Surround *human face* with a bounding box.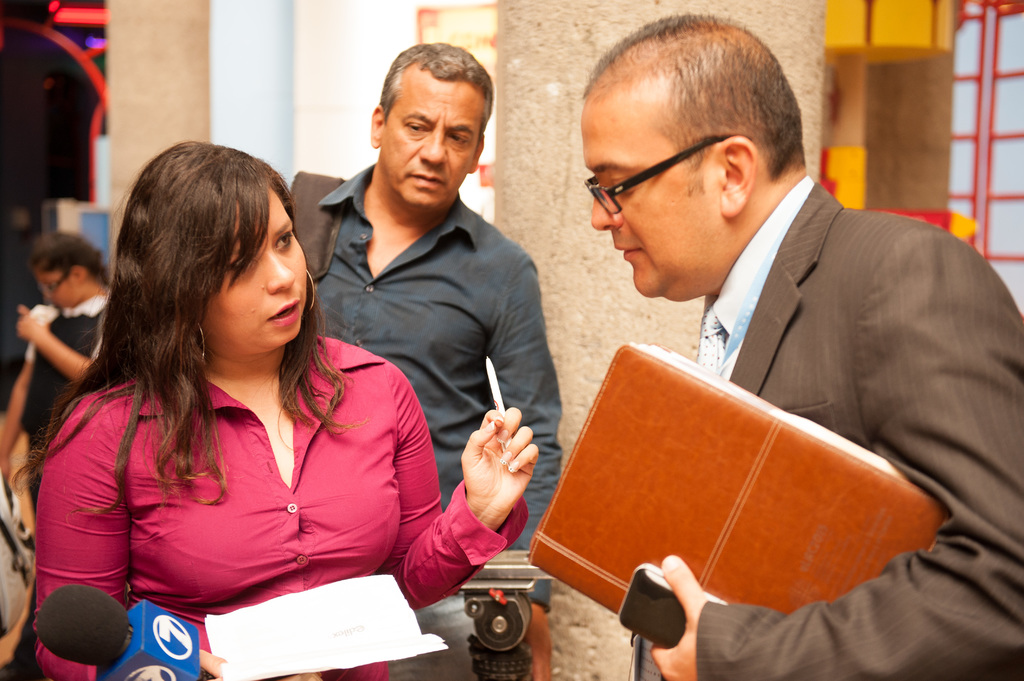
x1=384 y1=68 x2=485 y2=205.
